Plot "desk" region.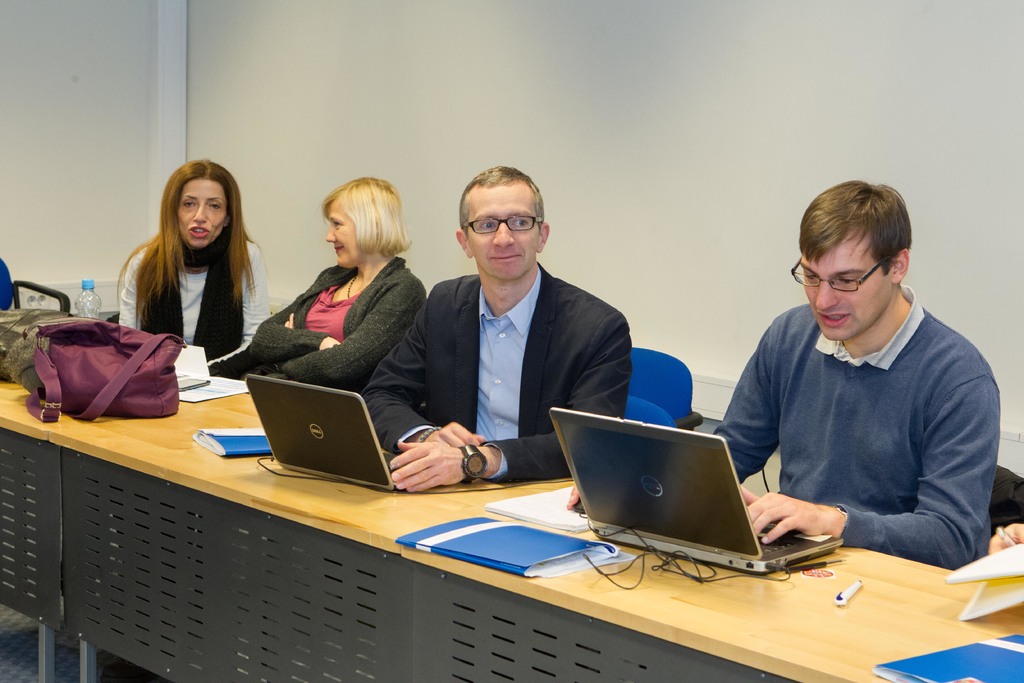
Plotted at <region>0, 343, 940, 673</region>.
